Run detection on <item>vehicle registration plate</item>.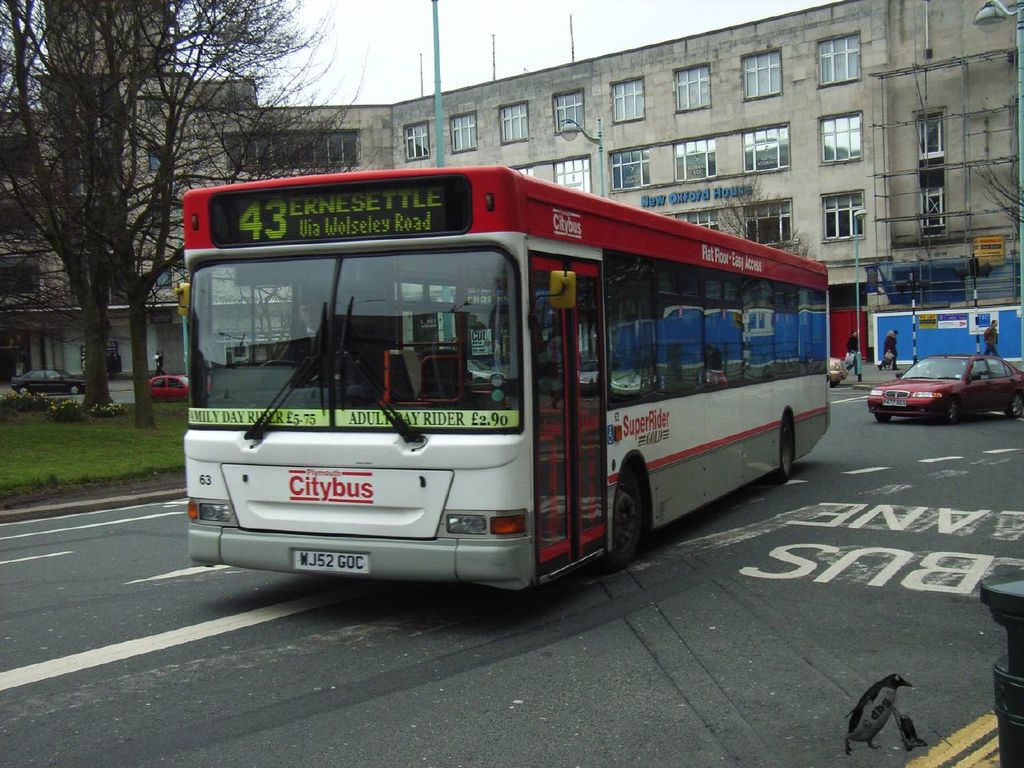
Result: 291 551 370 570.
